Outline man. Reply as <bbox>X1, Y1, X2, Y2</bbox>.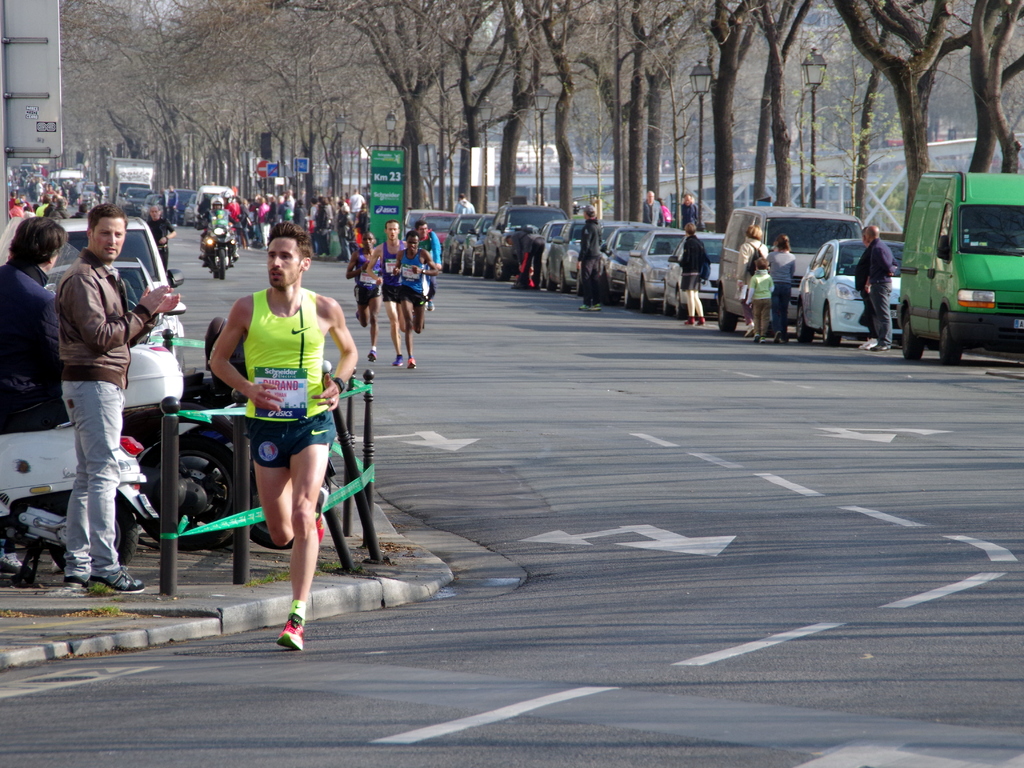
<bbox>345, 232, 383, 363</bbox>.
